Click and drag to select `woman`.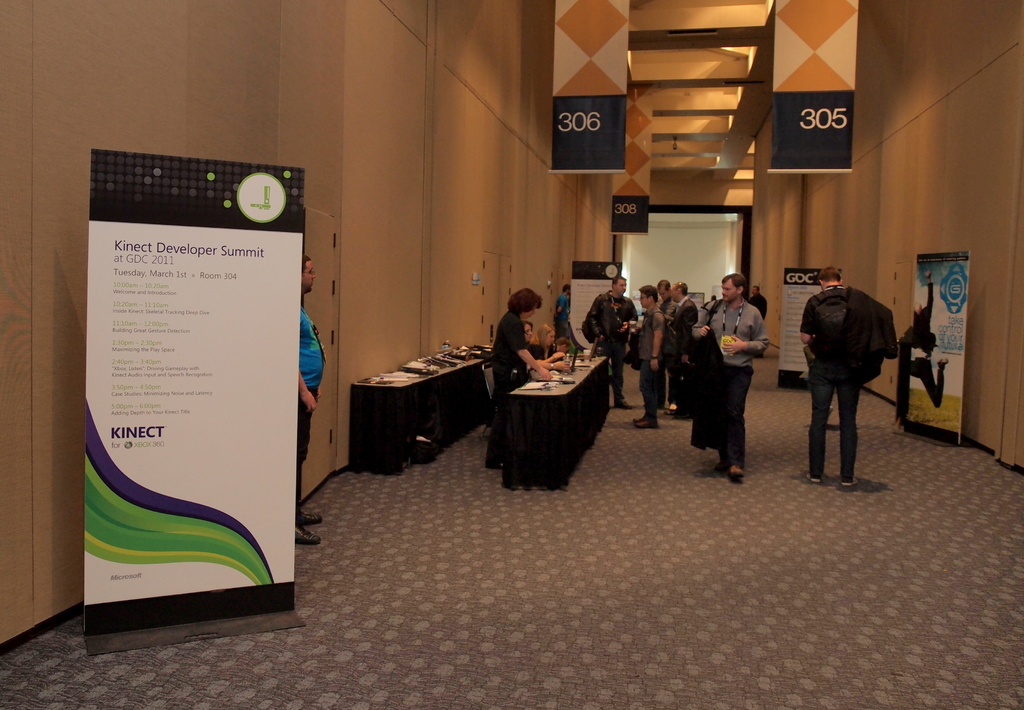
Selection: [left=483, top=287, right=545, bottom=469].
